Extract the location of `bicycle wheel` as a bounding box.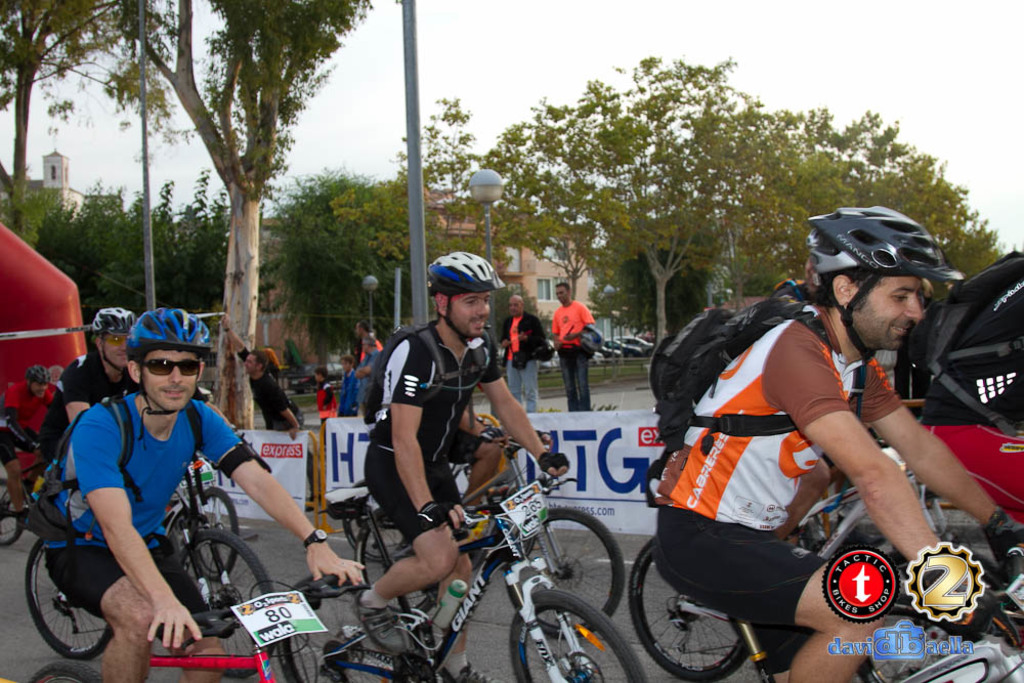
x1=504, y1=586, x2=647, y2=682.
